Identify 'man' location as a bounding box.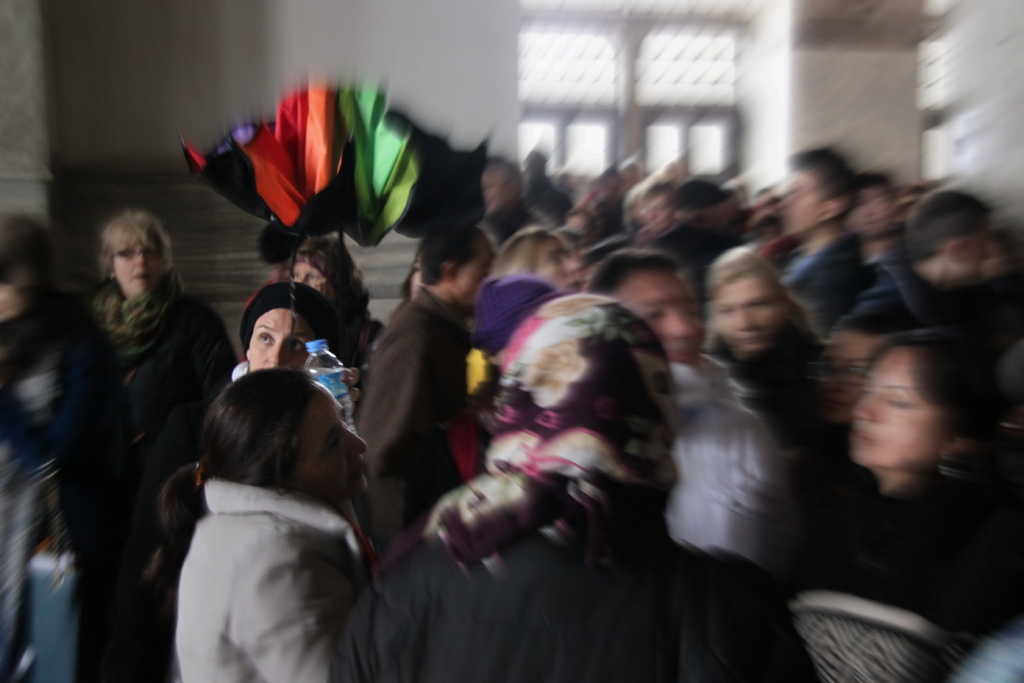
l=854, t=195, r=1002, b=333.
